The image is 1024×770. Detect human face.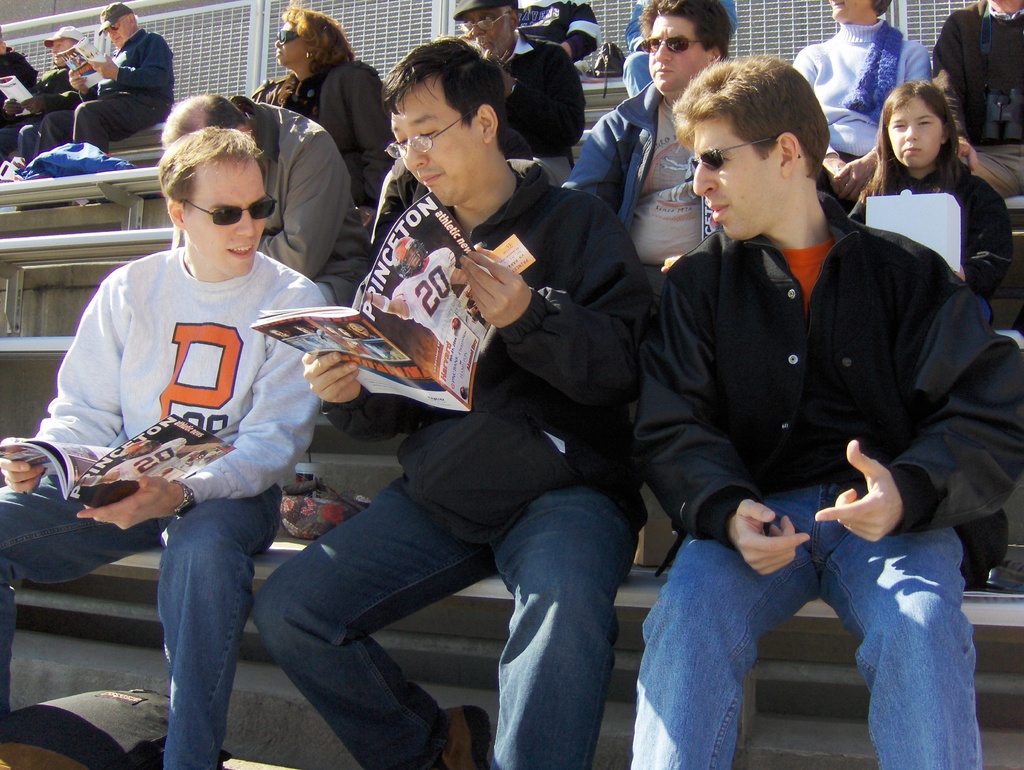
Detection: {"left": 50, "top": 33, "right": 79, "bottom": 61}.
